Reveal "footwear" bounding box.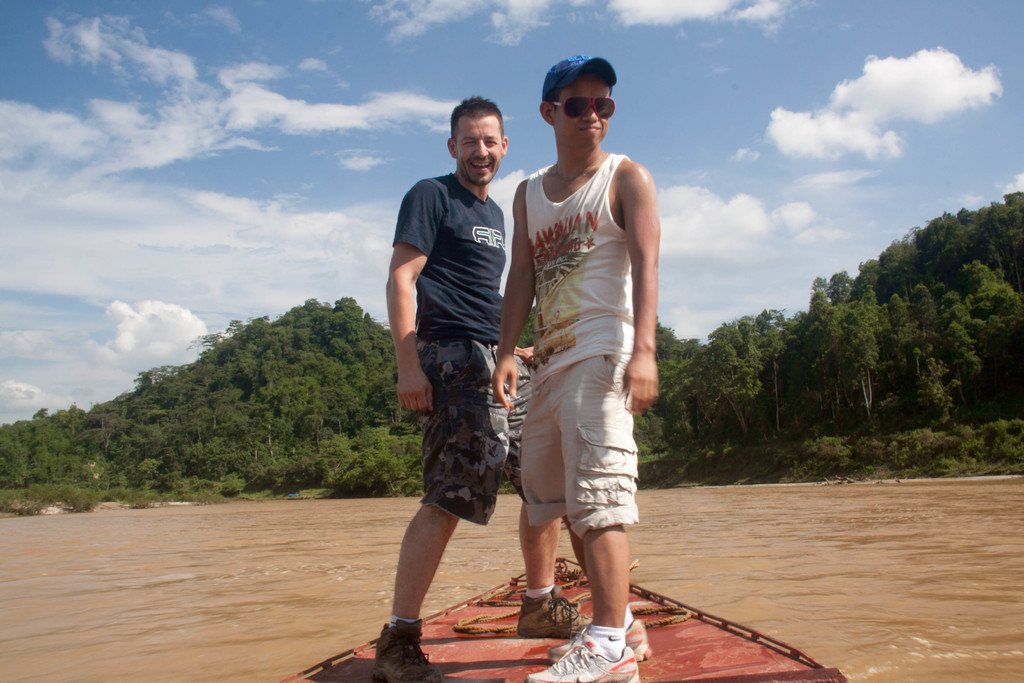
Revealed: x1=542 y1=619 x2=653 y2=666.
